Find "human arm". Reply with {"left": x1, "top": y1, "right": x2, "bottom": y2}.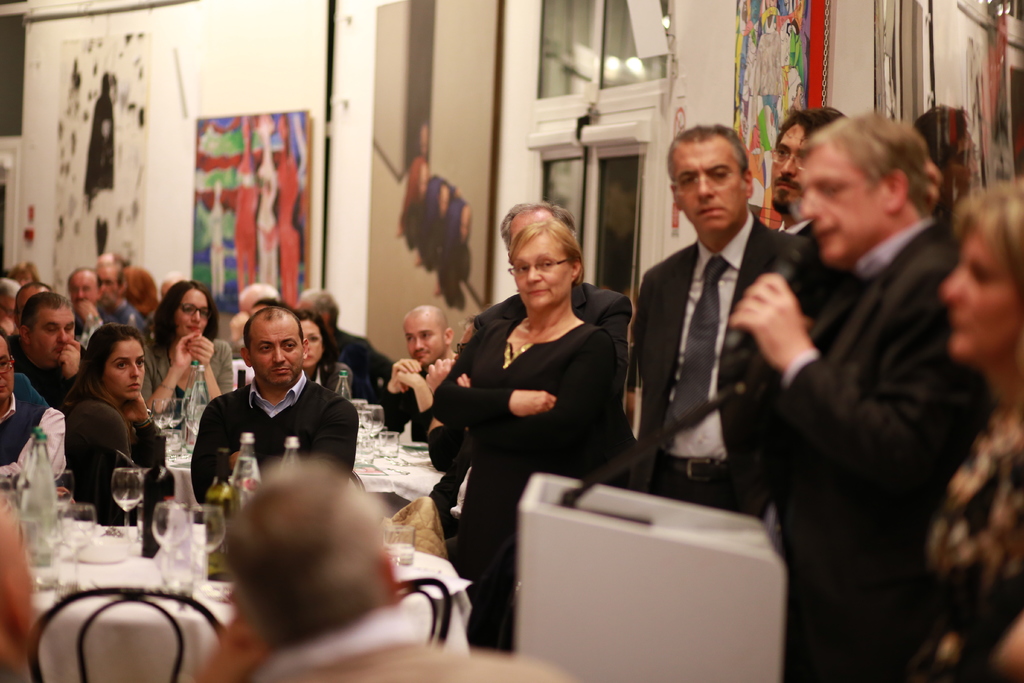
{"left": 189, "top": 399, "right": 253, "bottom": 500}.
